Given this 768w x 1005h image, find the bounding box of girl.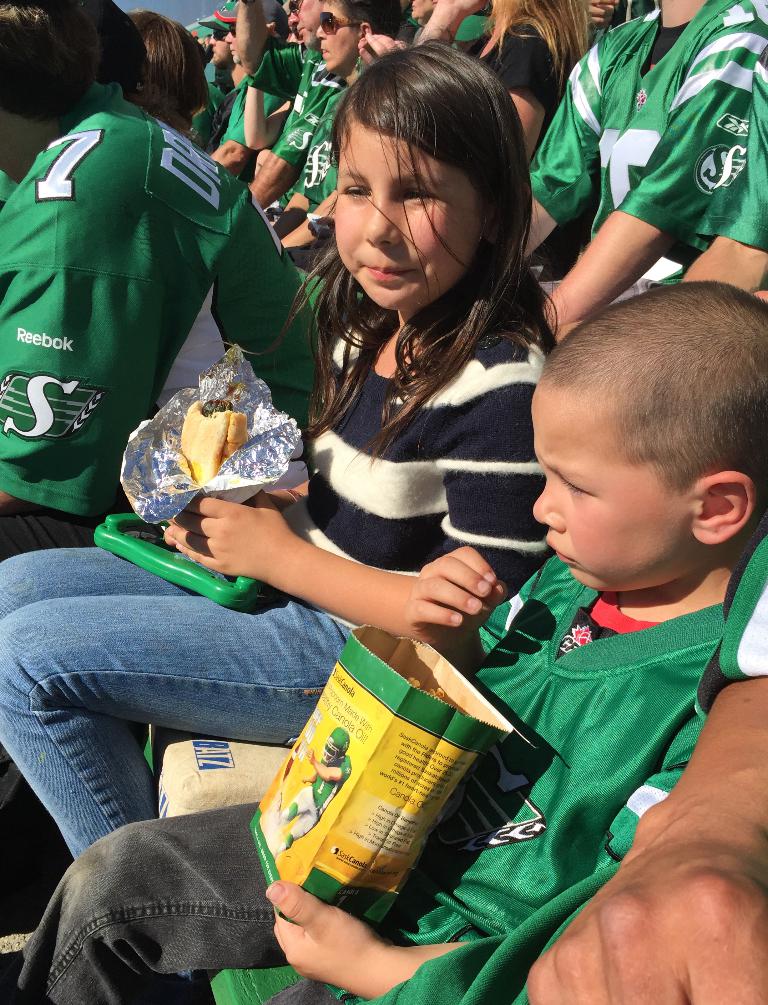
select_region(0, 41, 557, 861).
